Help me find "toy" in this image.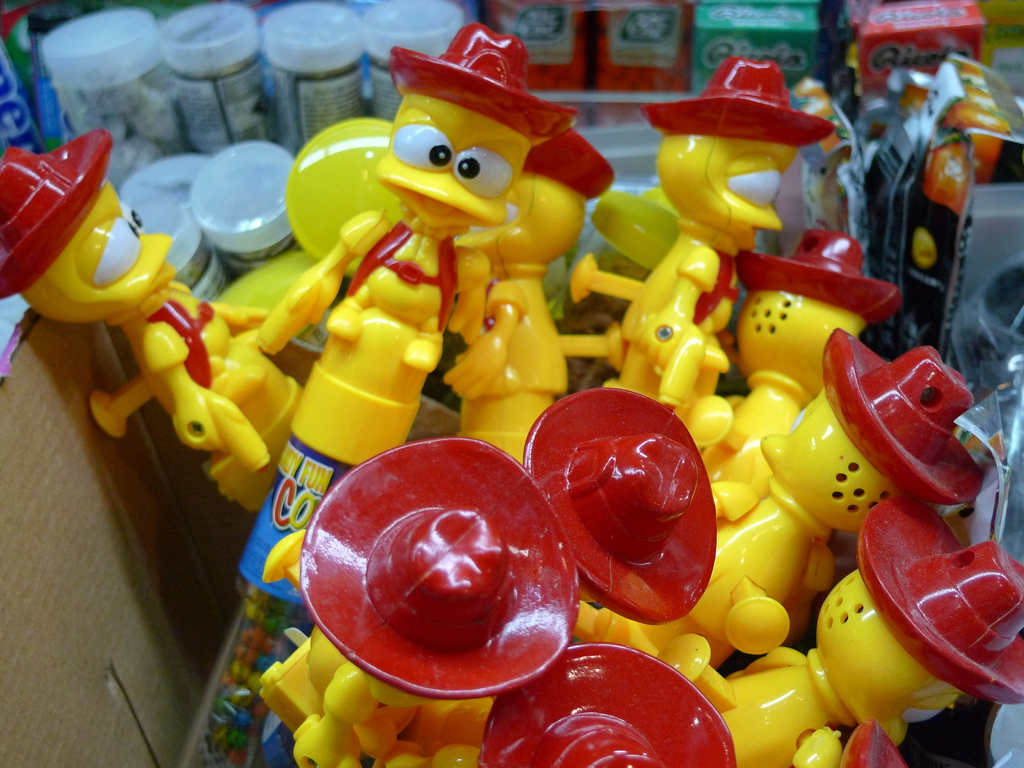
Found it: [378, 643, 736, 767].
